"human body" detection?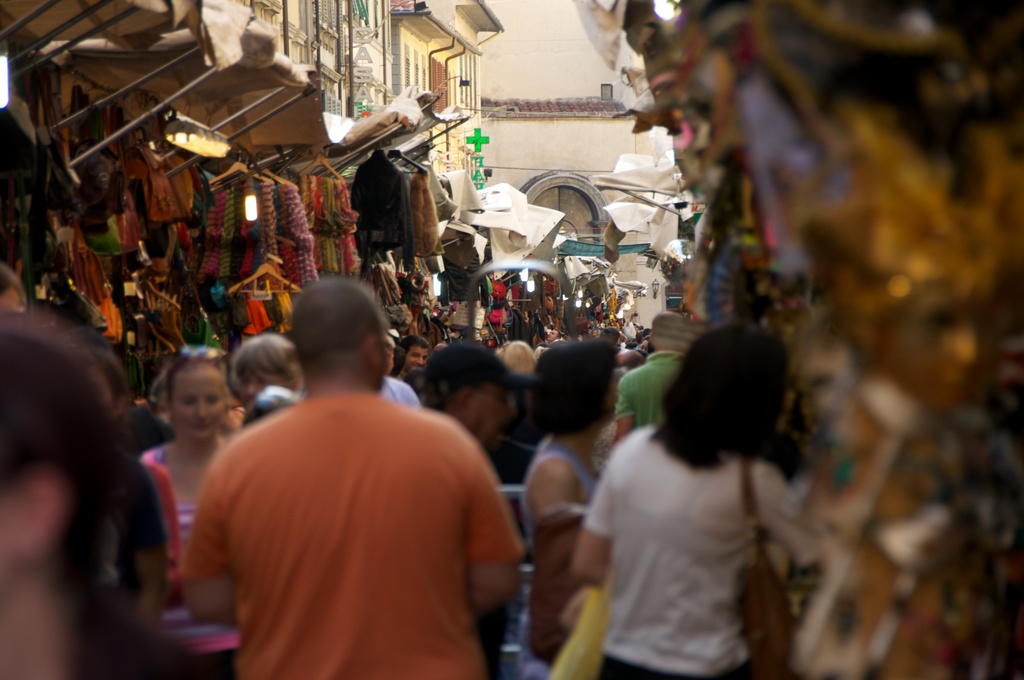
region(573, 319, 835, 679)
